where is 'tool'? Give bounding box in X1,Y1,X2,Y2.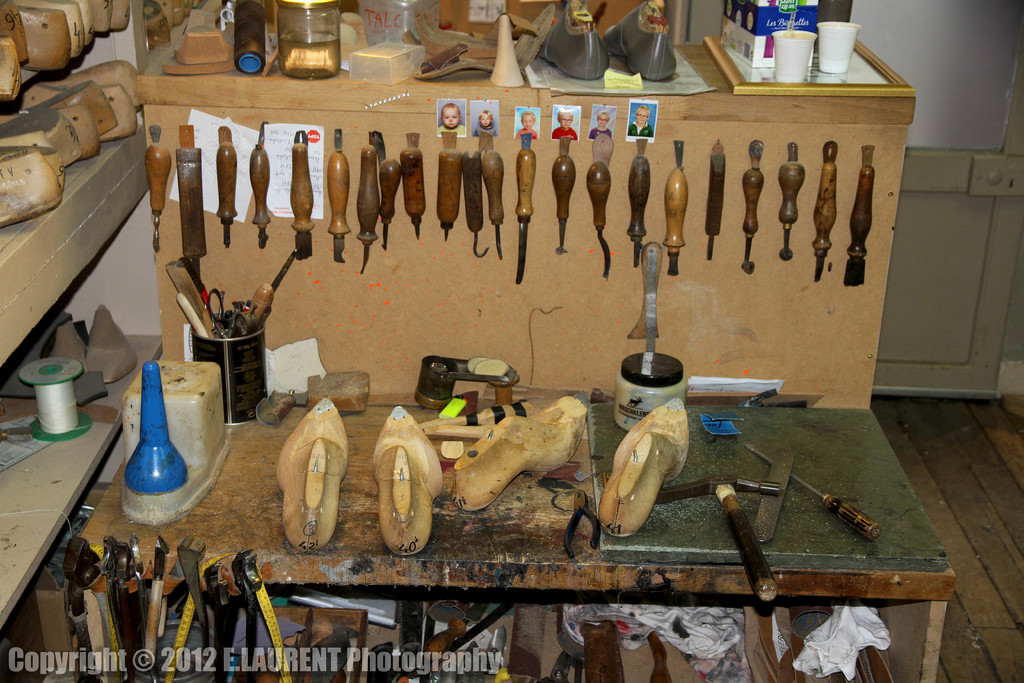
324,154,352,261.
